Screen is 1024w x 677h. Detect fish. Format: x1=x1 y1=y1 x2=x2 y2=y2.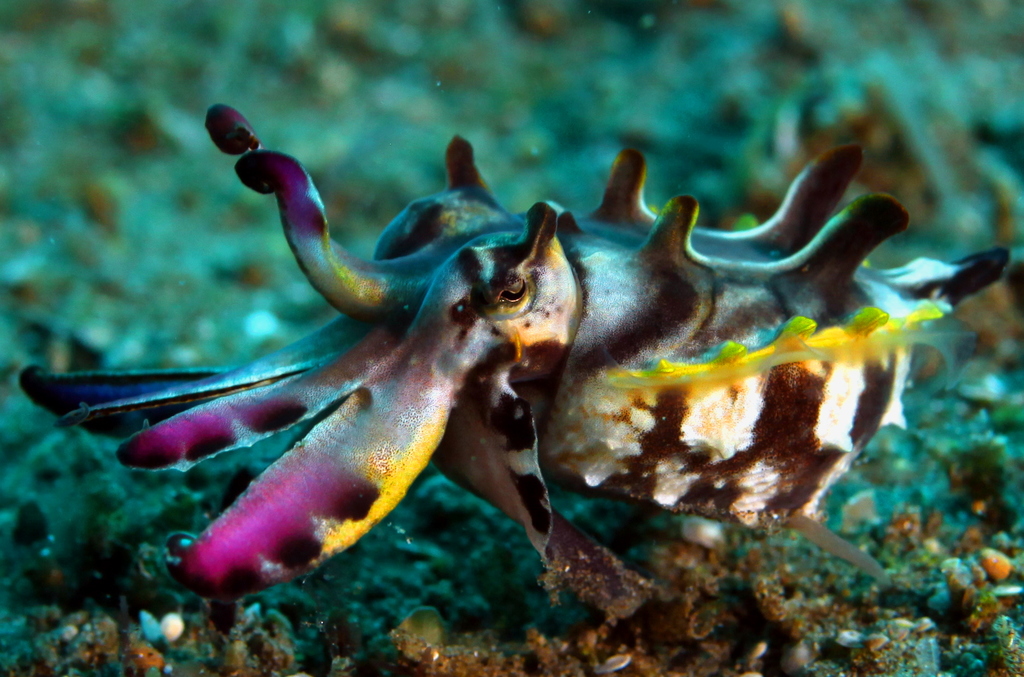
x1=38 y1=98 x2=915 y2=623.
